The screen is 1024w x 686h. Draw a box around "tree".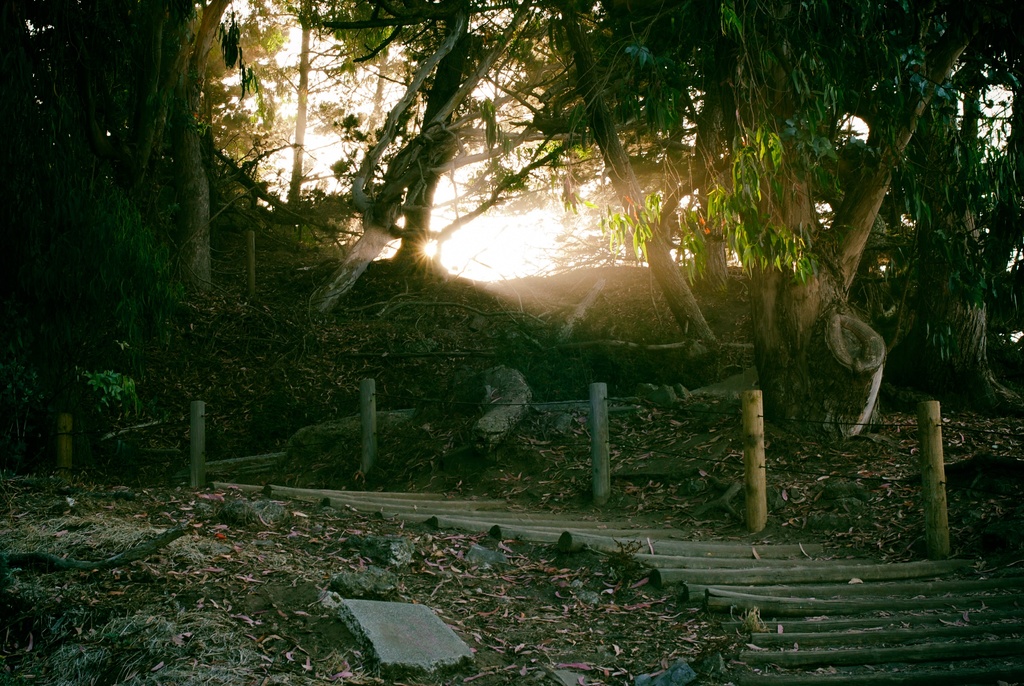
208 0 376 277.
